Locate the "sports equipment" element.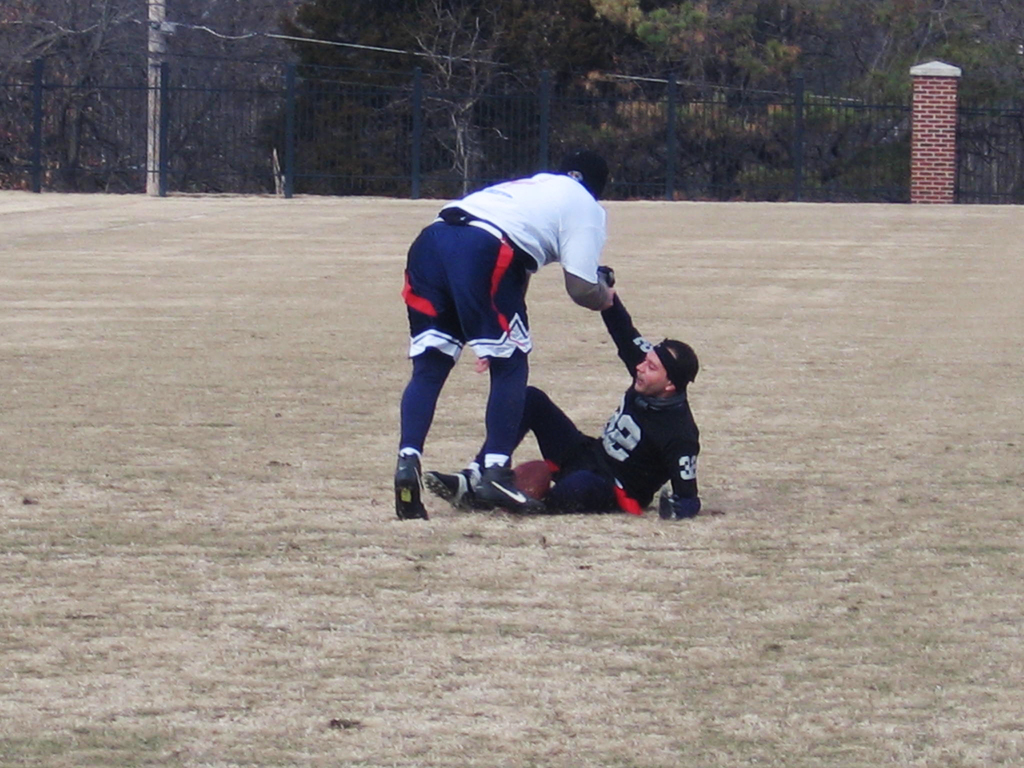
Element bbox: pyautogui.locateOnScreen(509, 456, 550, 499).
